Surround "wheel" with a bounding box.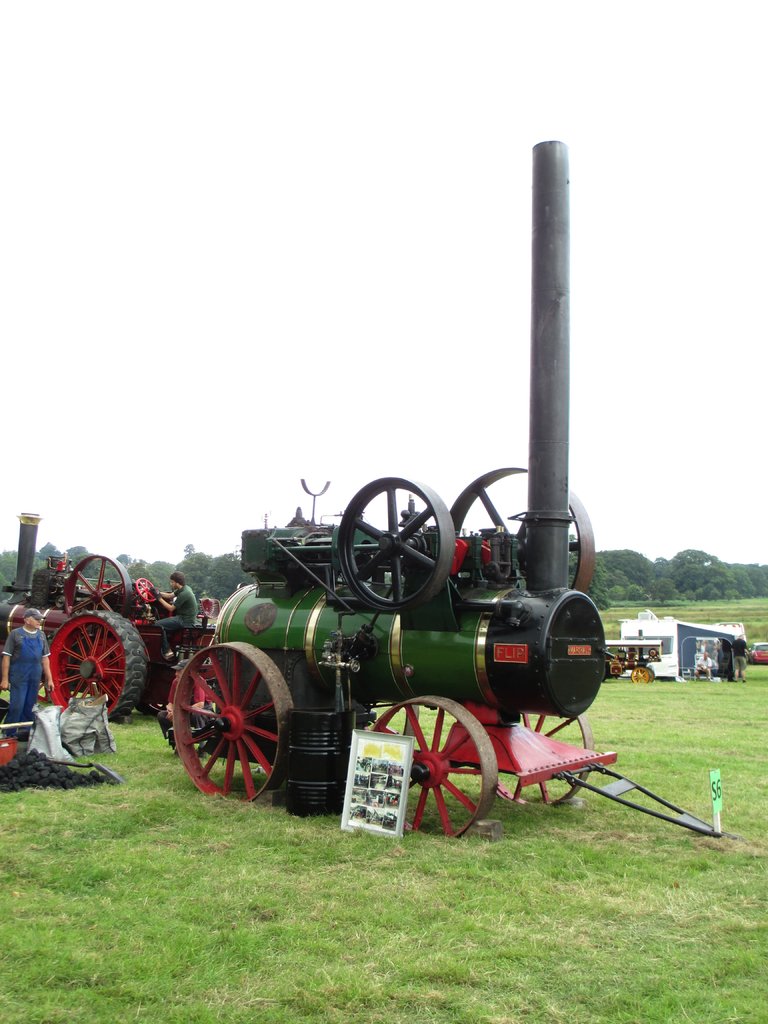
[left=368, top=694, right=499, bottom=832].
